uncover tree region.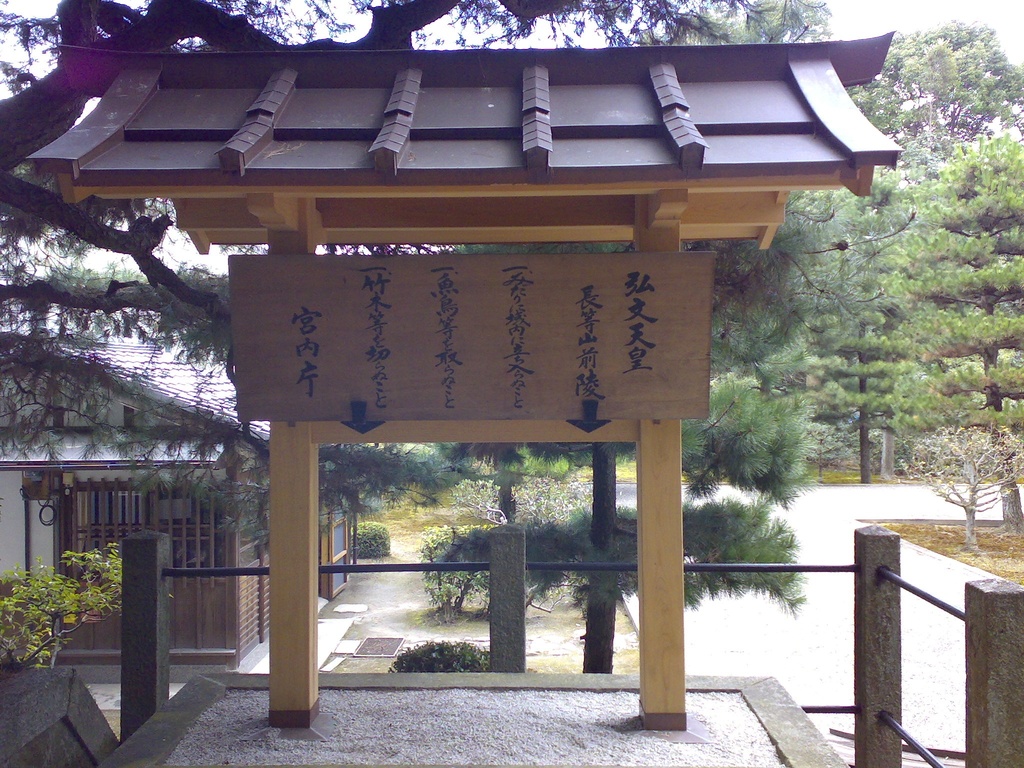
Uncovered: (760,4,1023,495).
